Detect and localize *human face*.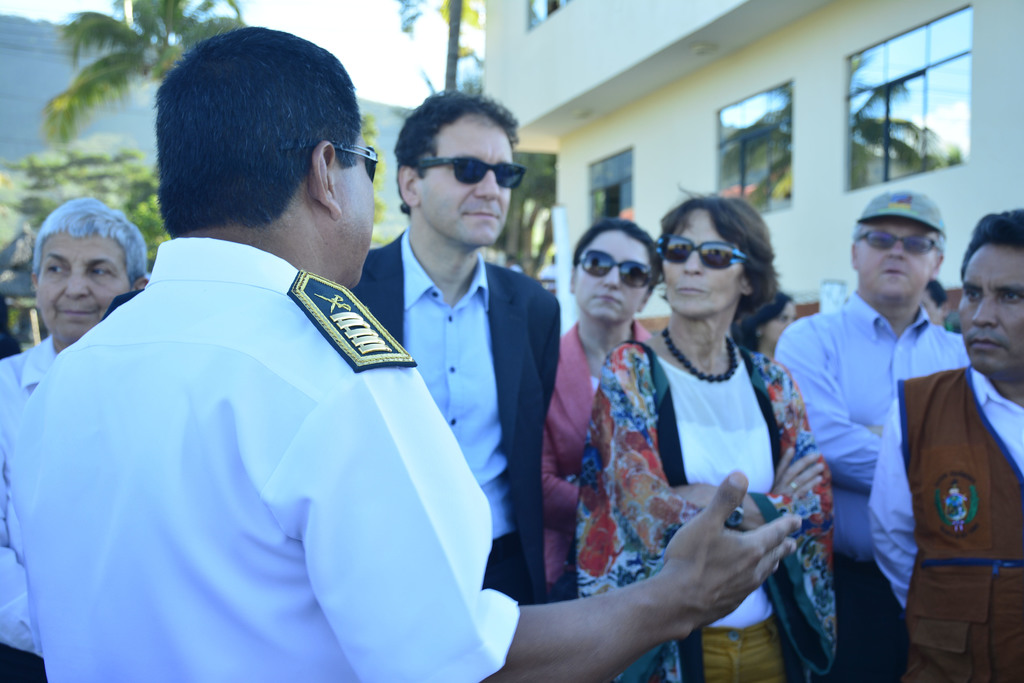
Localized at (left=661, top=206, right=741, bottom=324).
